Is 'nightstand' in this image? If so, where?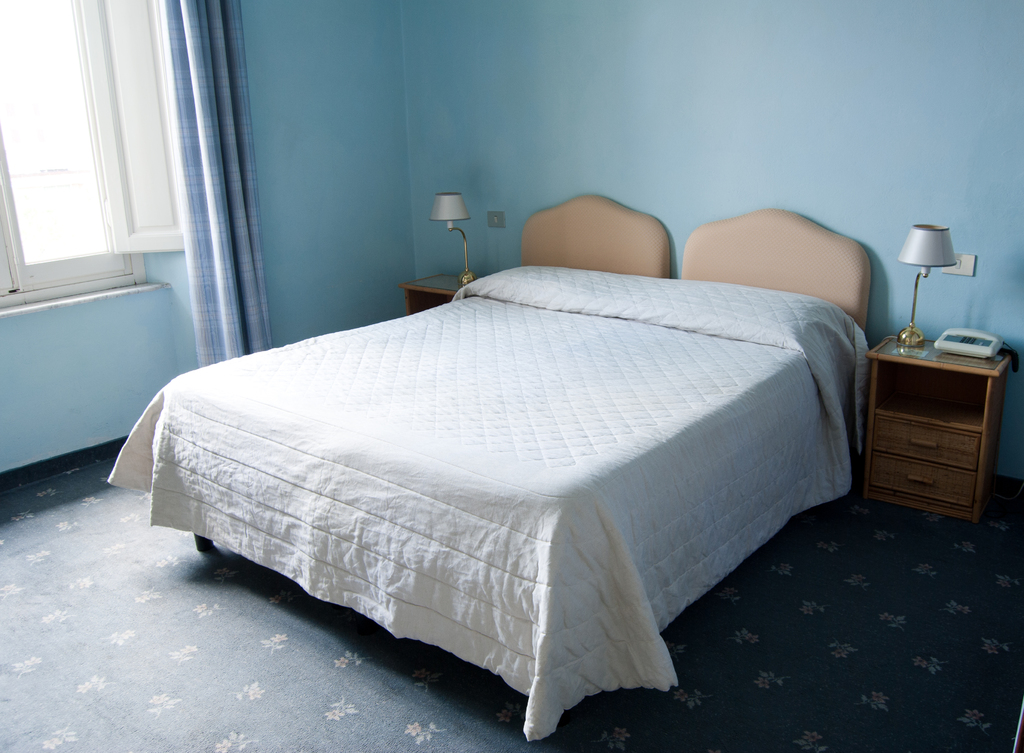
Yes, at [left=865, top=319, right=1002, bottom=545].
